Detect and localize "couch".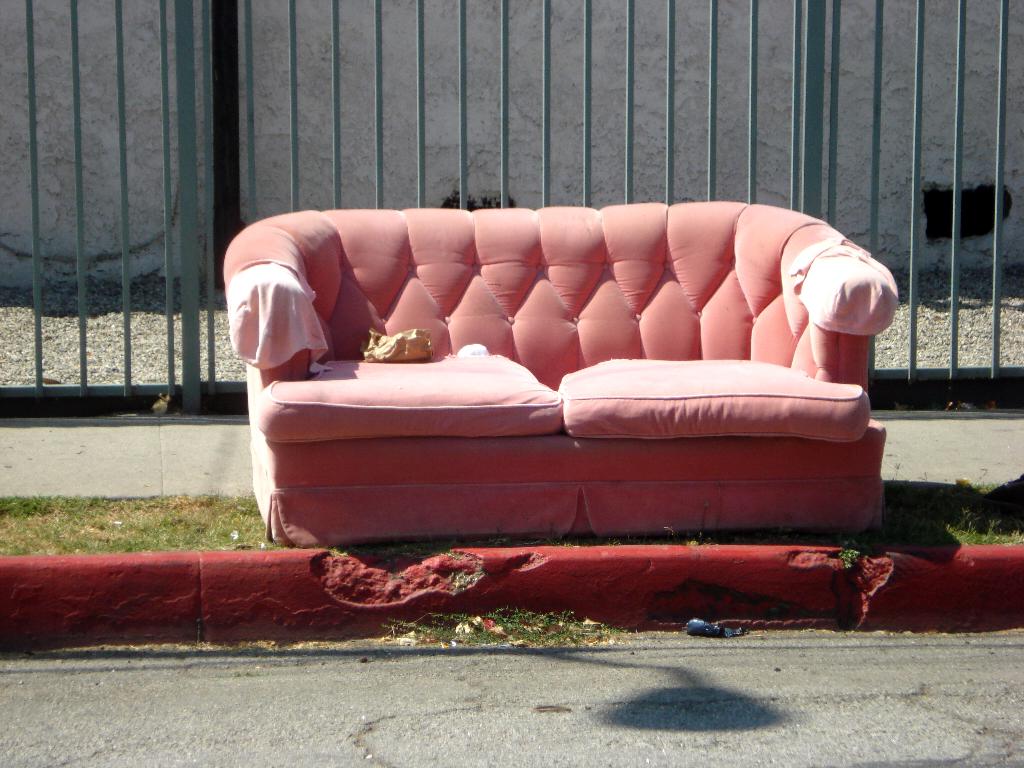
Localized at left=217, top=202, right=900, bottom=536.
